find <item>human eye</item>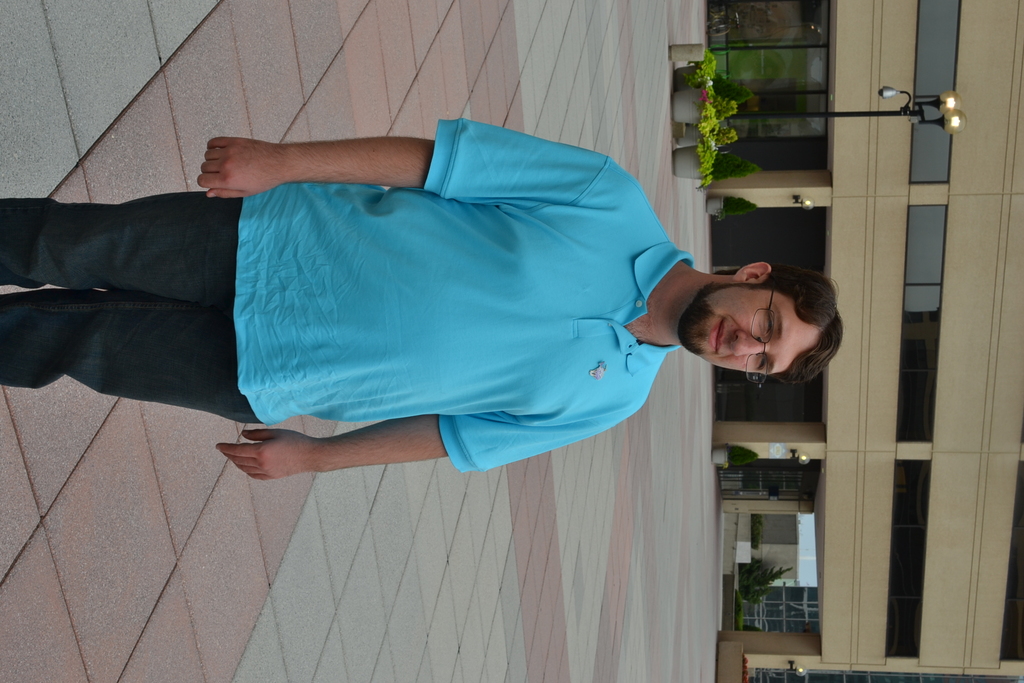
757:353:769:375
